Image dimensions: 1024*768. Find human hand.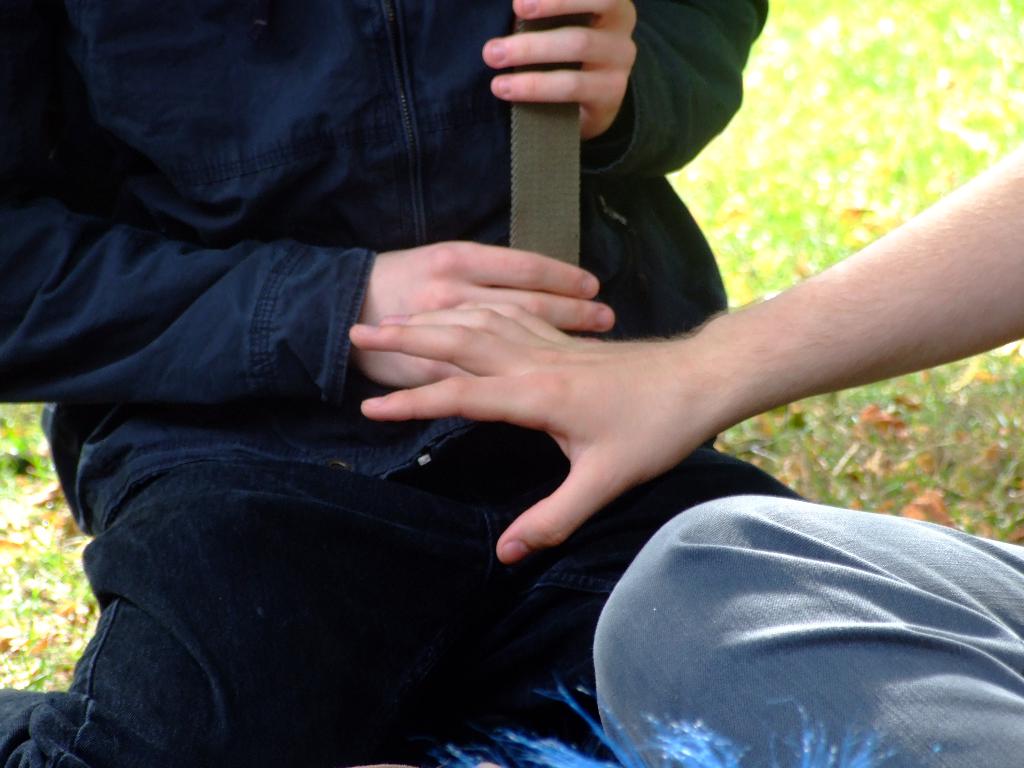
347, 302, 724, 566.
